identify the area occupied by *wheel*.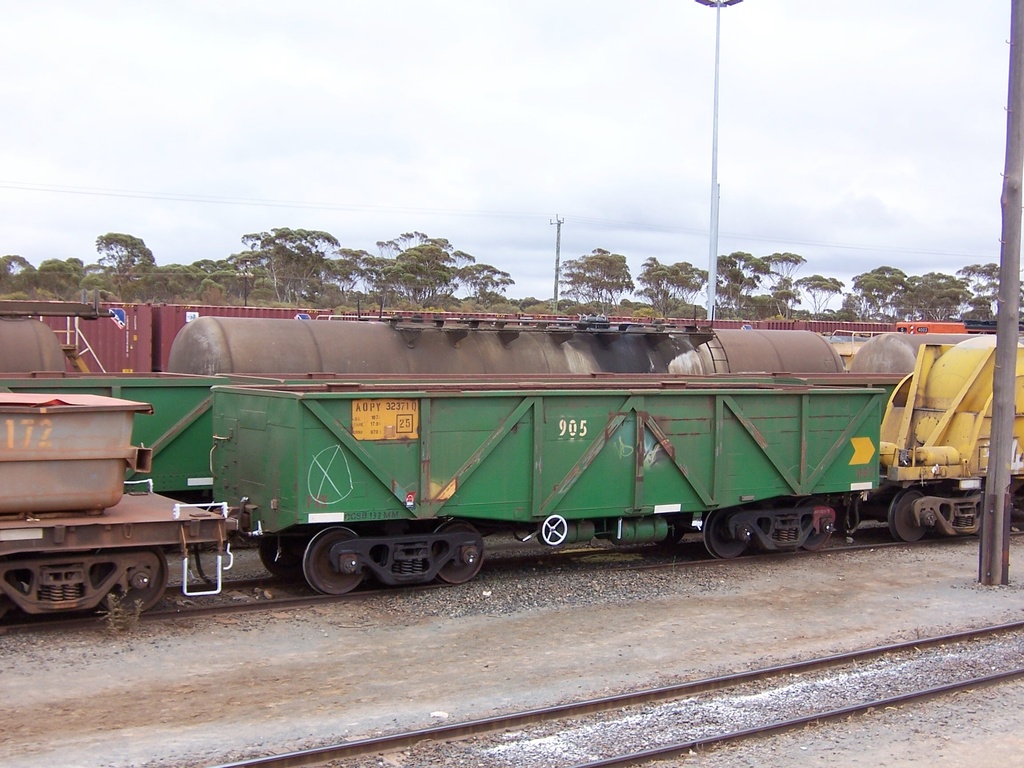
Area: select_region(536, 511, 572, 542).
